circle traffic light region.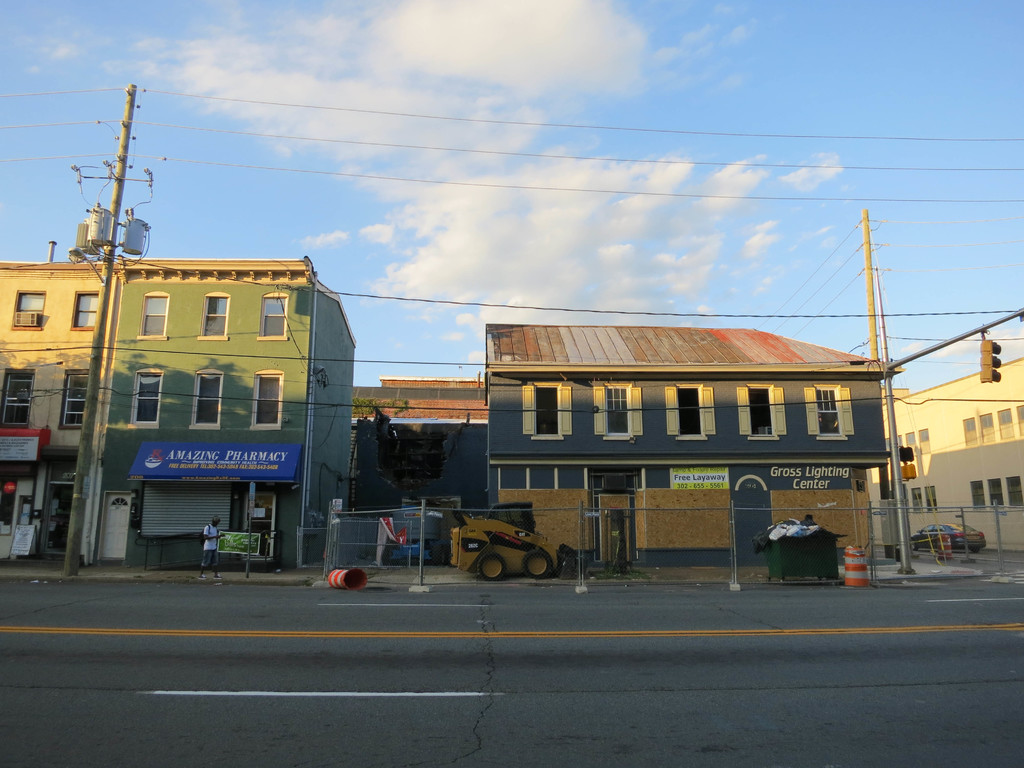
Region: (x1=898, y1=461, x2=919, y2=483).
